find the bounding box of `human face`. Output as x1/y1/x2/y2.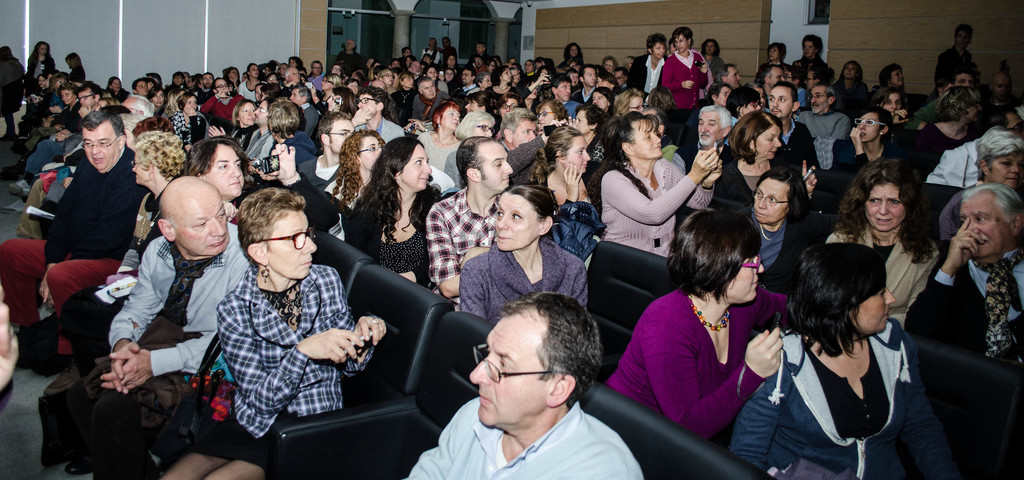
381/71/397/85.
